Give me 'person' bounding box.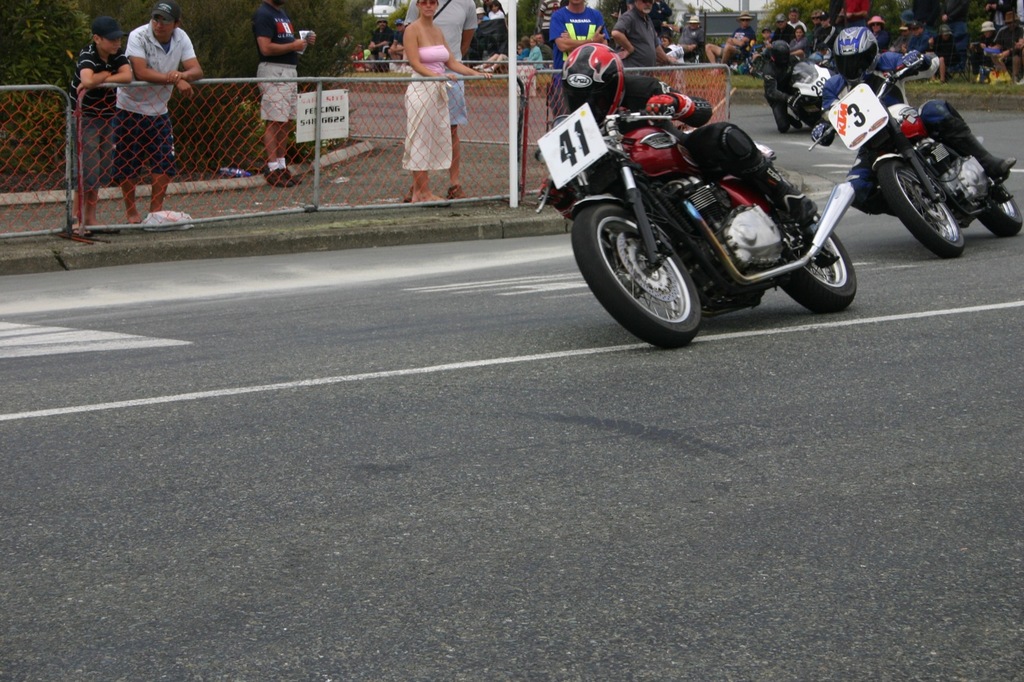
795 9 835 52.
